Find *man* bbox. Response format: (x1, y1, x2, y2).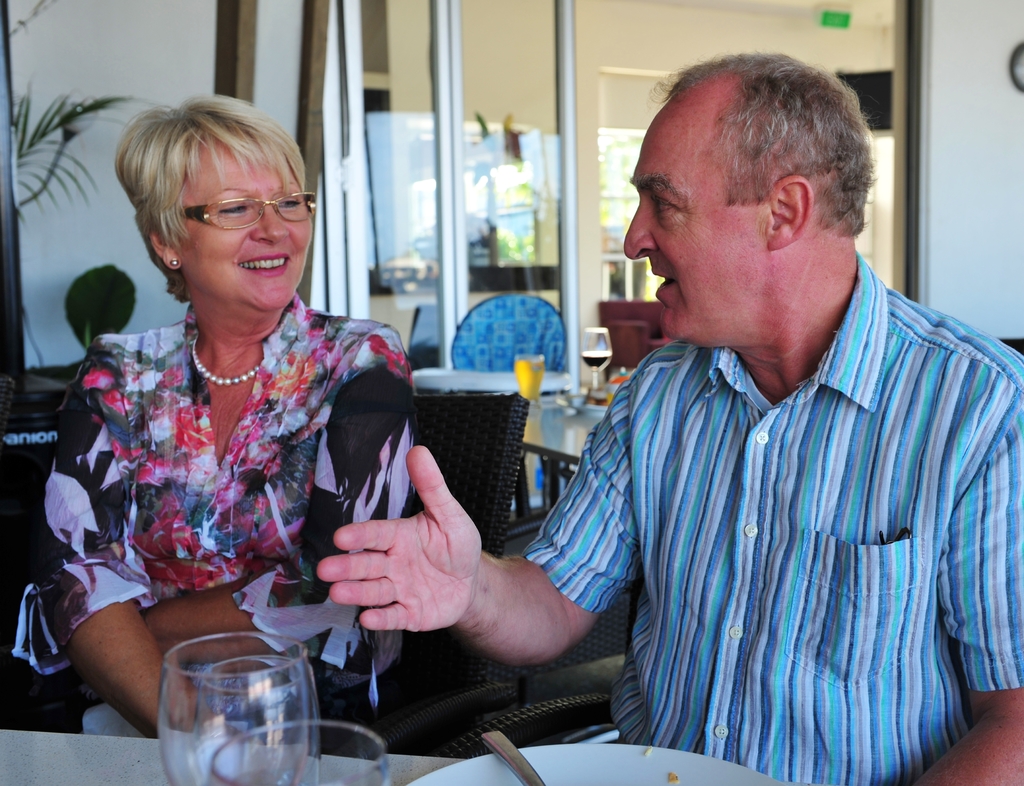
(317, 54, 1023, 785).
